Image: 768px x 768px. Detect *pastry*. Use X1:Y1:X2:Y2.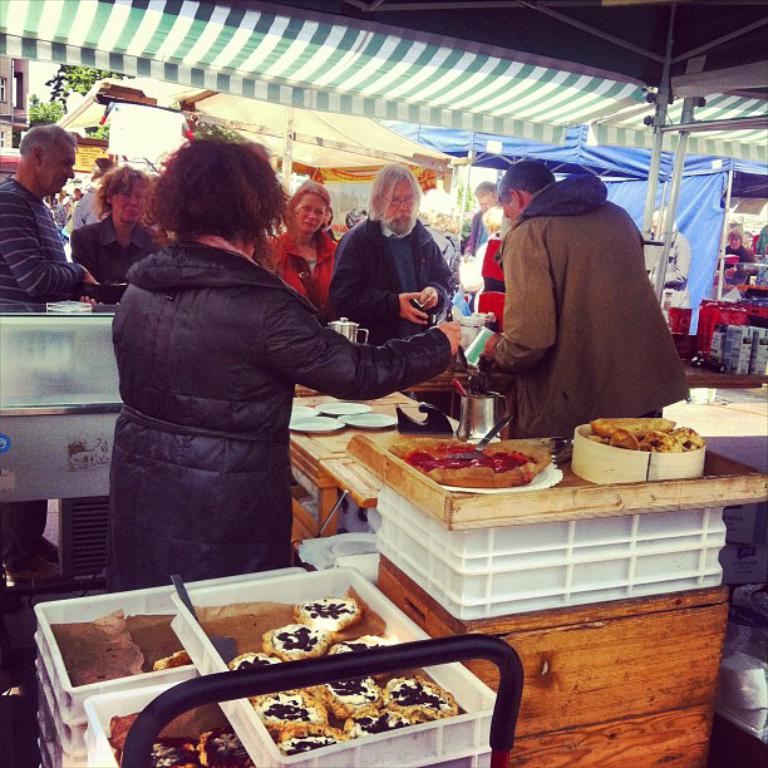
255:690:330:719.
